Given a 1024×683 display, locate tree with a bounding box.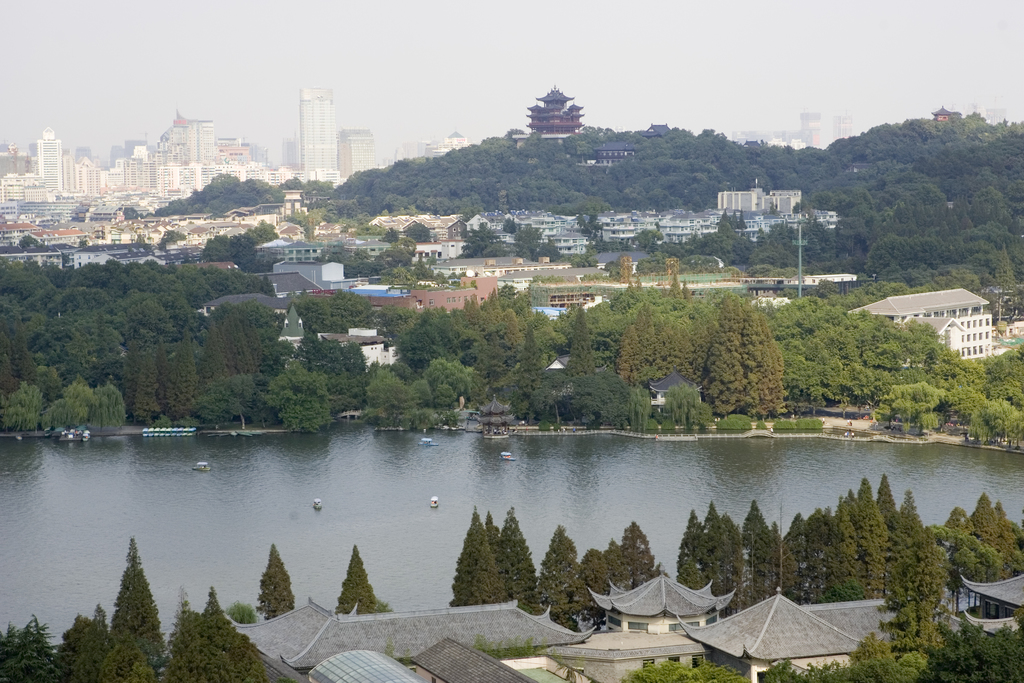
Located: bbox=(783, 513, 806, 603).
